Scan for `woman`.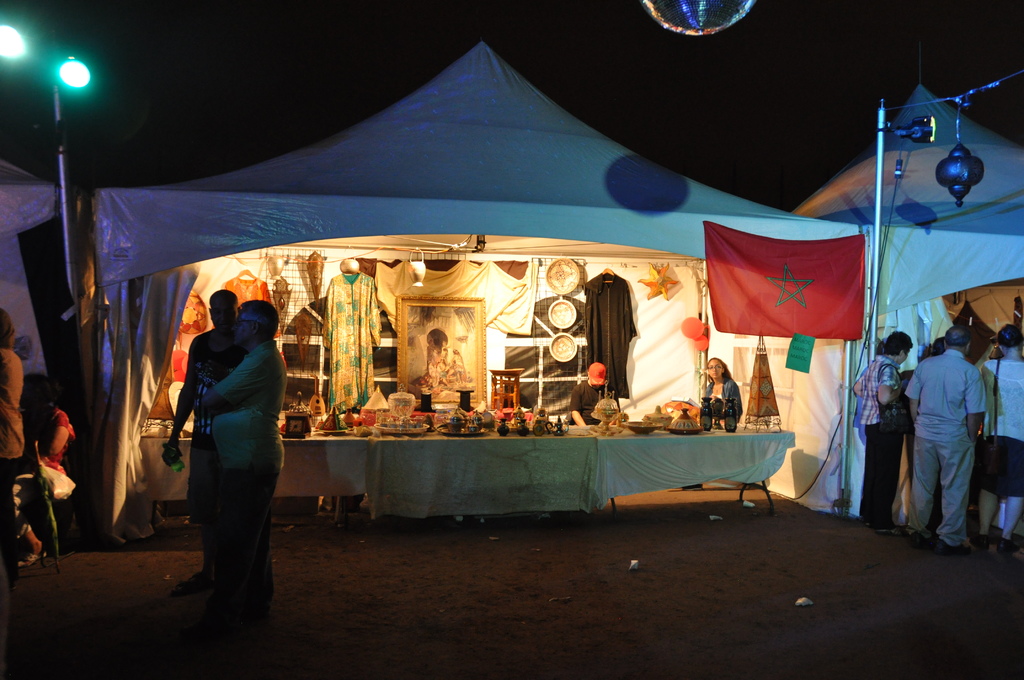
Scan result: bbox=[975, 323, 1023, 552].
